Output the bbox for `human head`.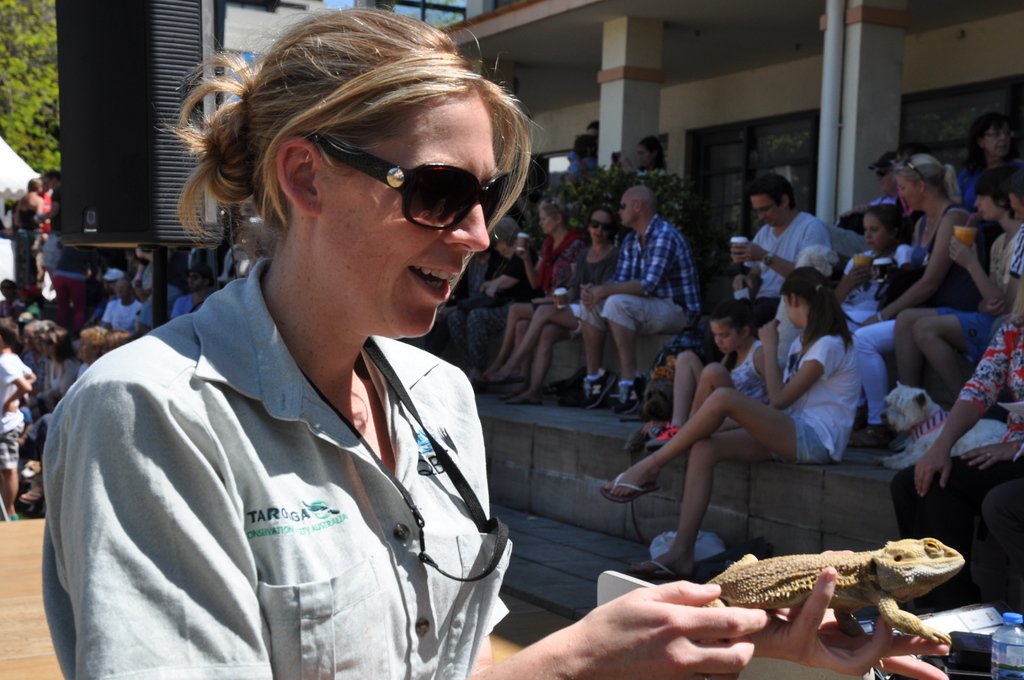
bbox(745, 175, 795, 229).
